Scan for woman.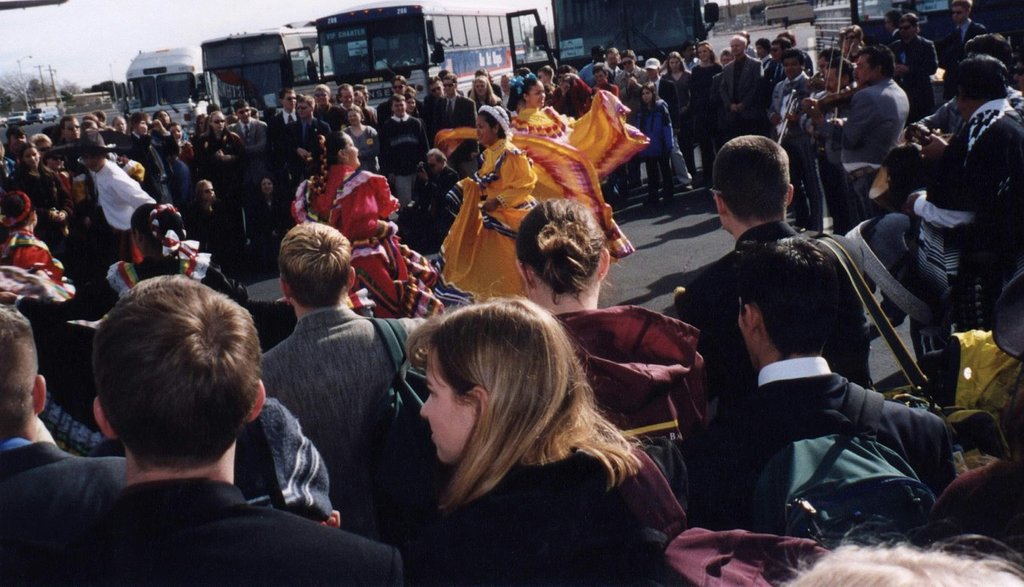
Scan result: <box>593,62,626,193</box>.
